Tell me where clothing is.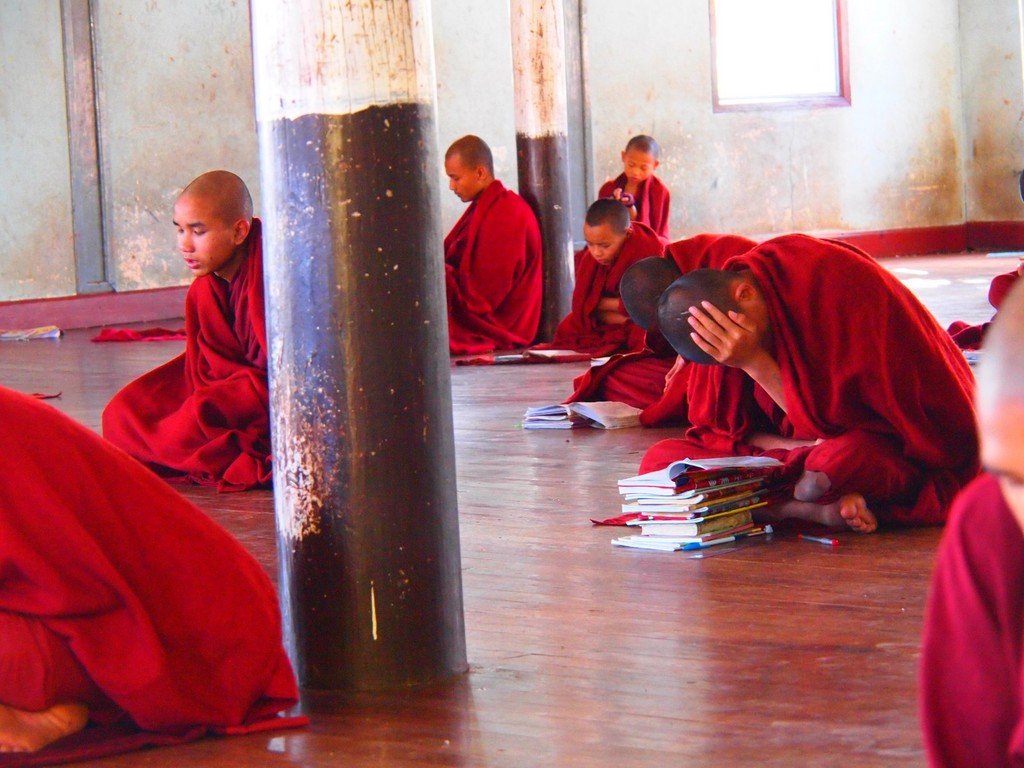
clothing is at [x1=0, y1=378, x2=300, y2=767].
